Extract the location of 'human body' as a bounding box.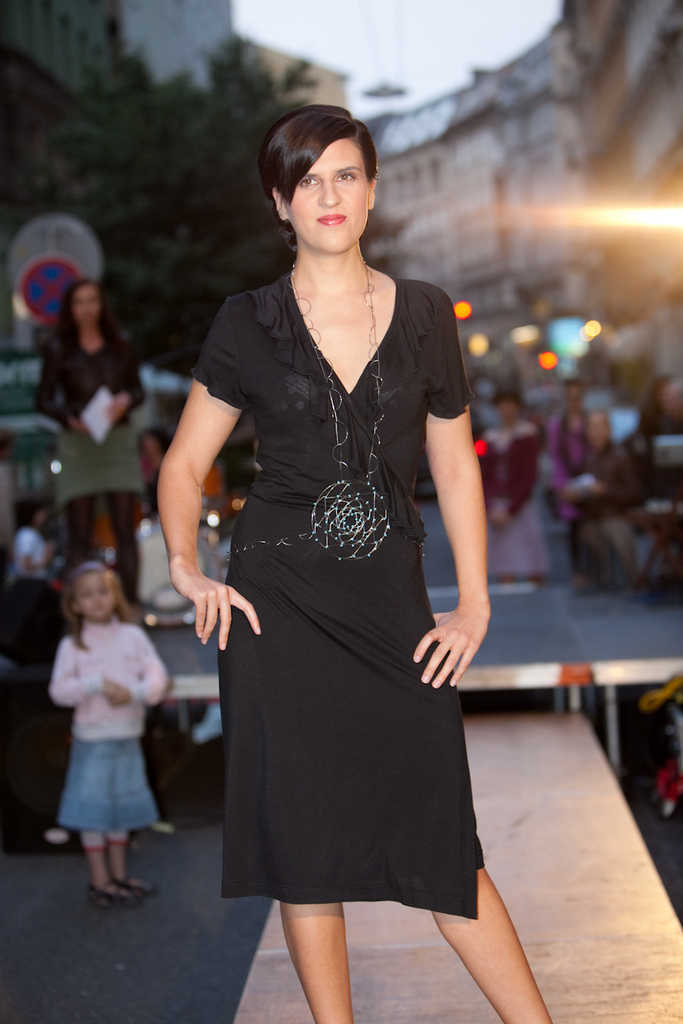
28:276:155:598.
